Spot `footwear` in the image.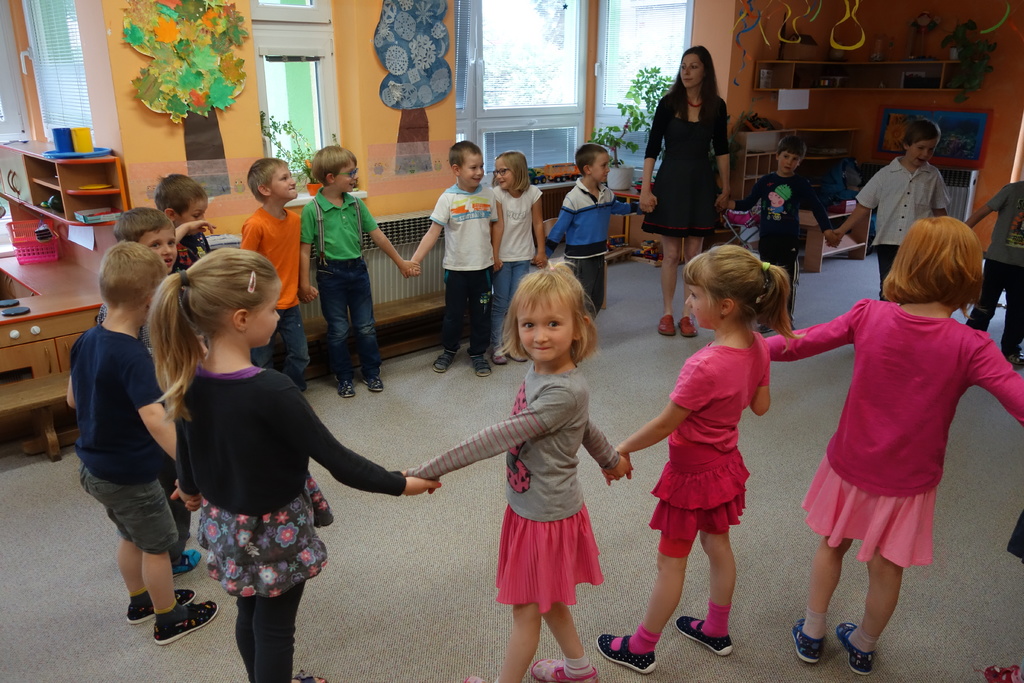
`footwear` found at 470 360 491 375.
